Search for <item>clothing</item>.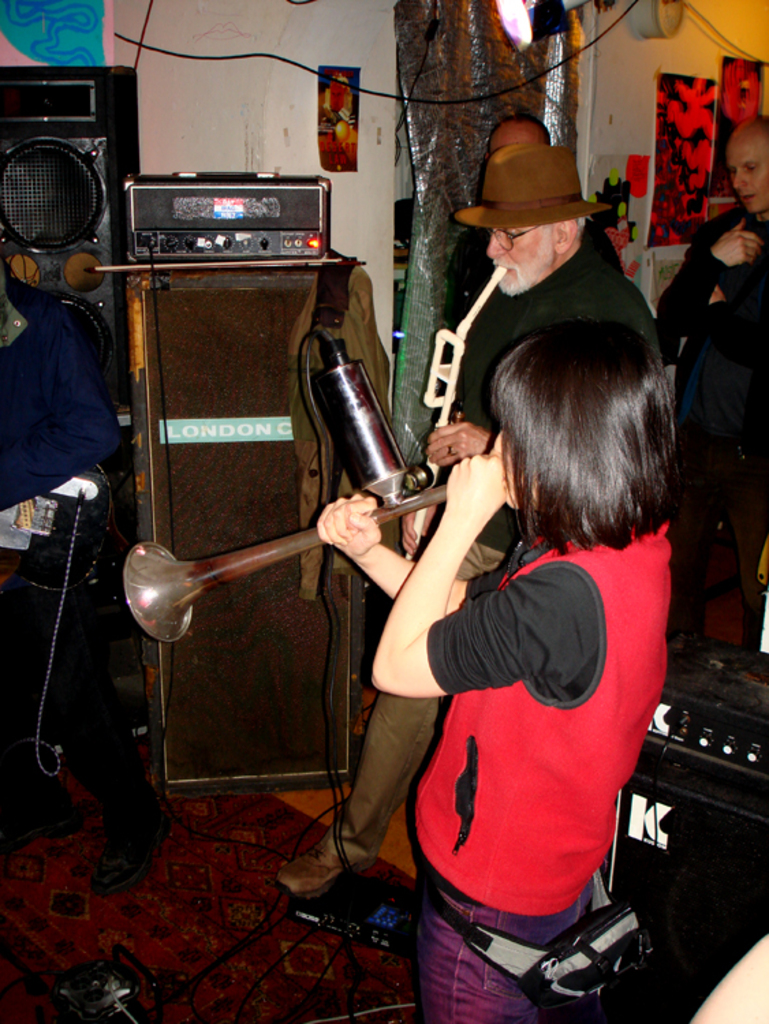
Found at box=[661, 203, 768, 658].
